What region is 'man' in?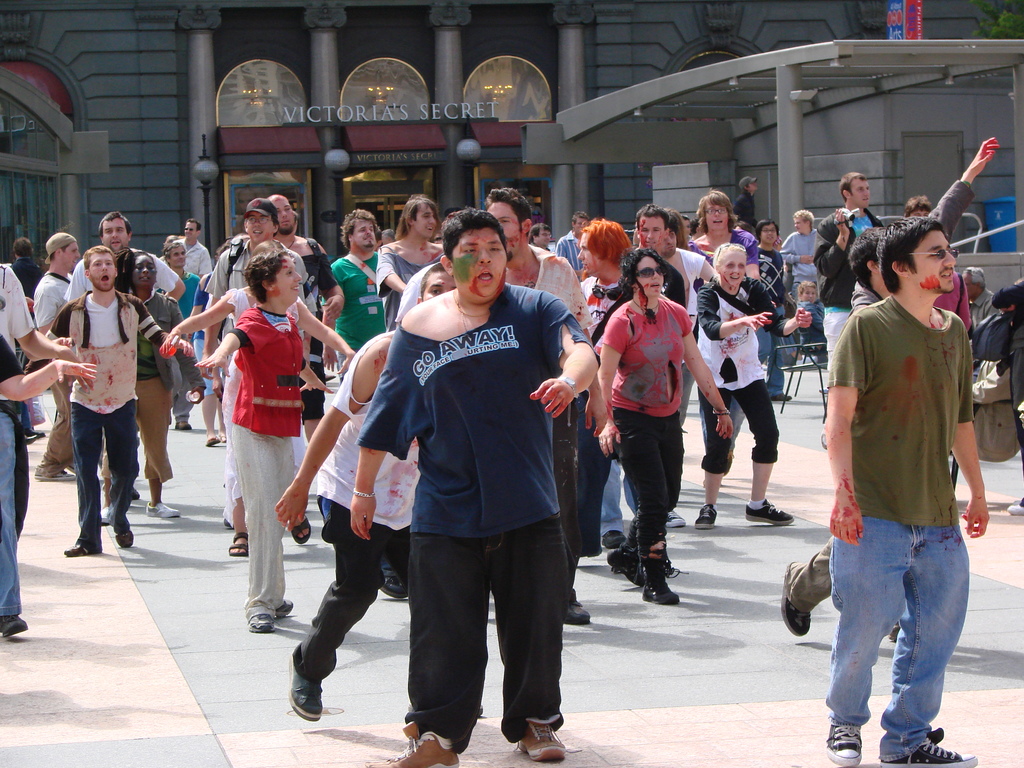
x1=348 y1=211 x2=597 y2=767.
